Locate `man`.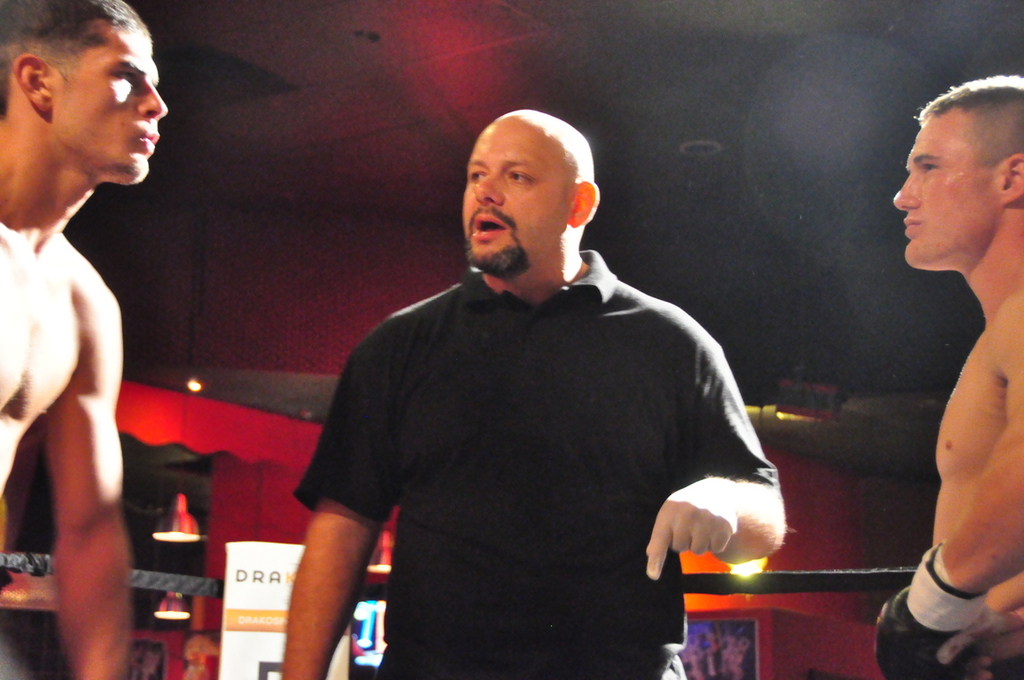
Bounding box: {"x1": 0, "y1": 0, "x2": 168, "y2": 679}.
